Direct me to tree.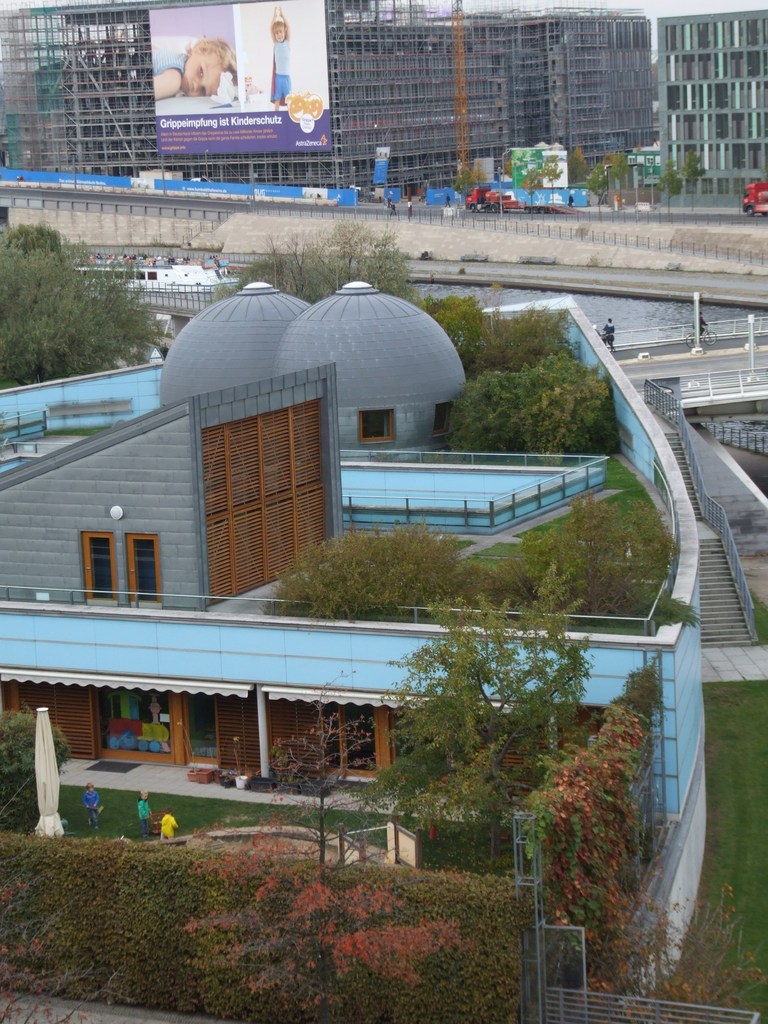
Direction: pyautogui.locateOnScreen(522, 168, 543, 211).
